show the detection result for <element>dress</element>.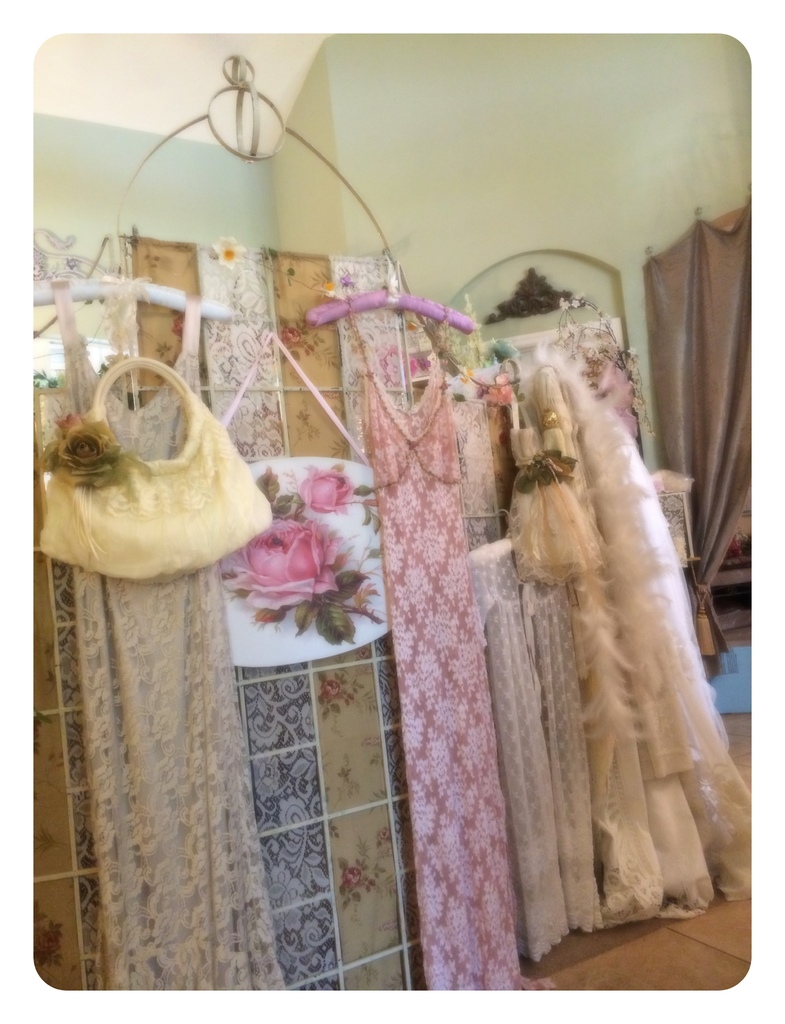
{"x1": 341, "y1": 283, "x2": 555, "y2": 1000}.
